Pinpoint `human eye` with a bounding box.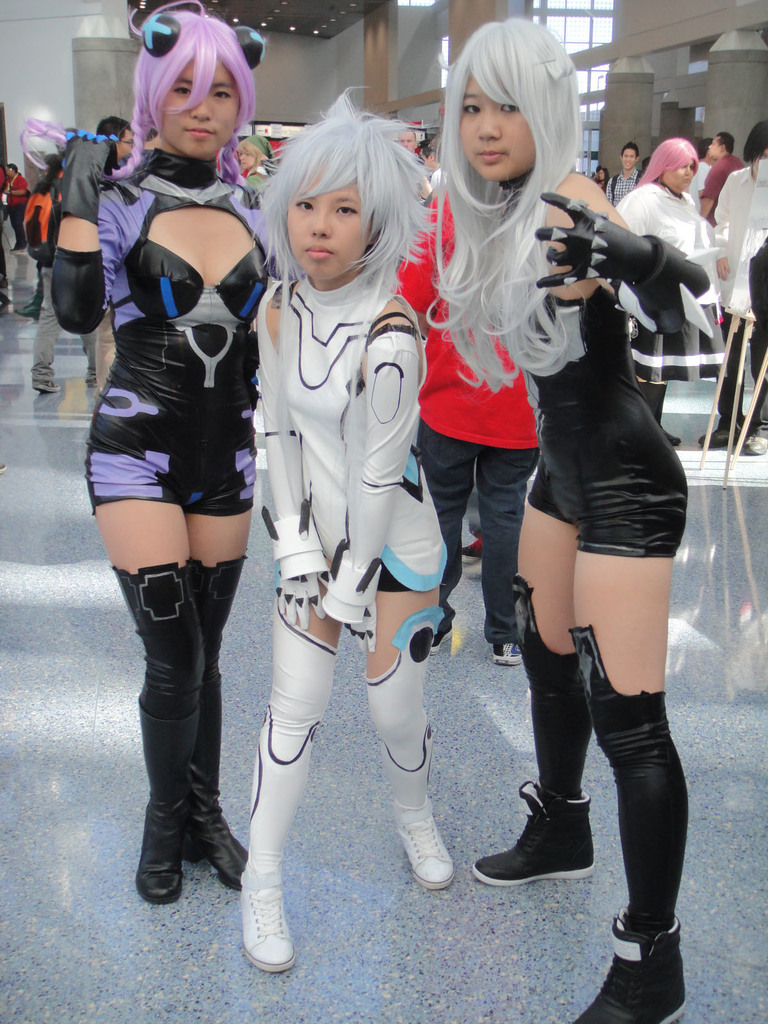
l=172, t=84, r=200, b=95.
